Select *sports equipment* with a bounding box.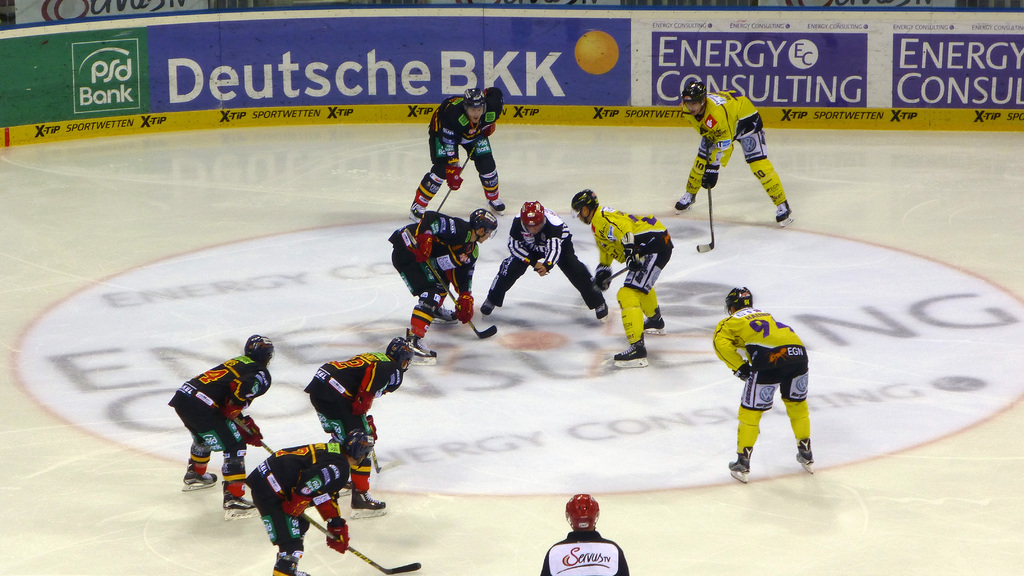
468 209 499 241.
